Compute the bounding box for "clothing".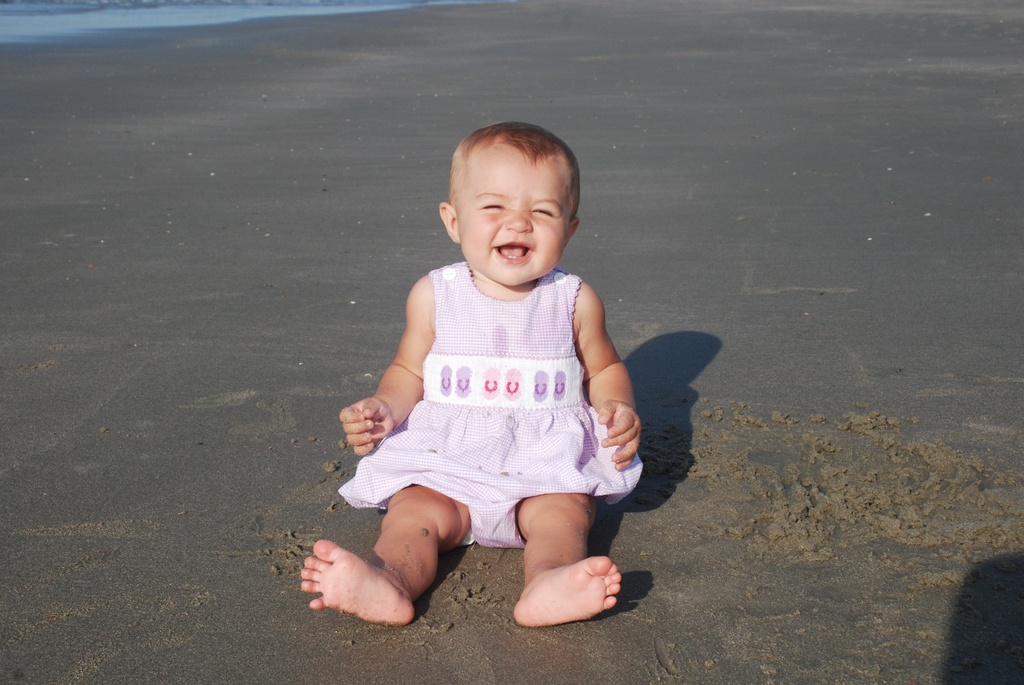
locate(356, 256, 612, 546).
